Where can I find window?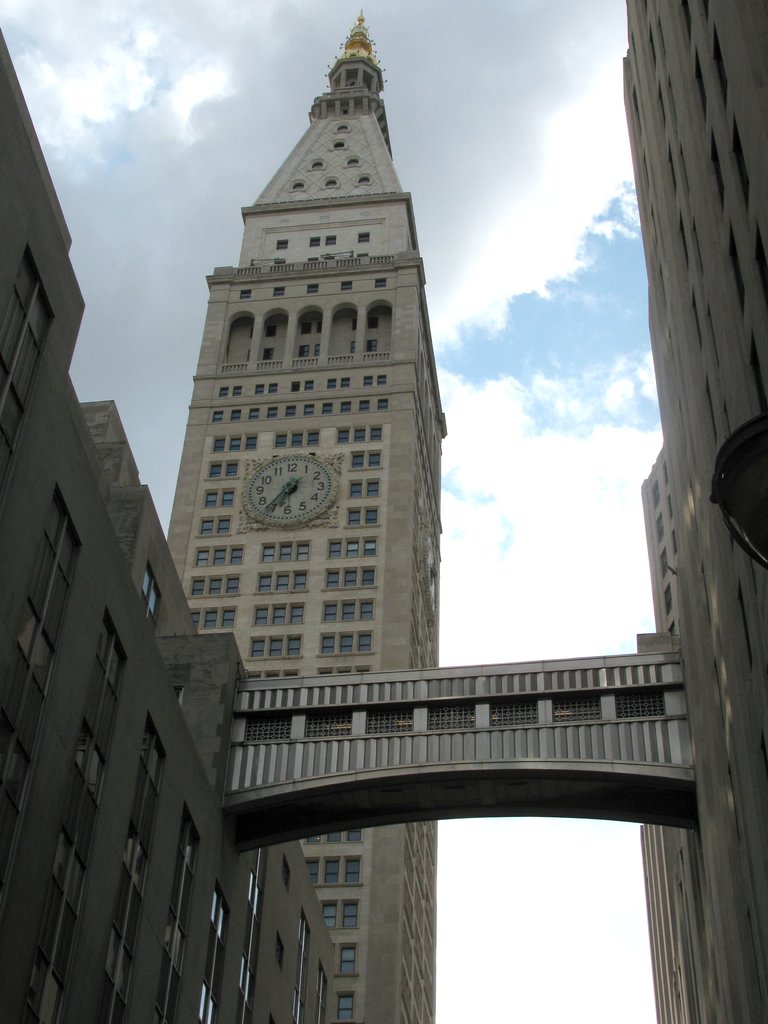
You can find it at (x1=323, y1=401, x2=333, y2=412).
